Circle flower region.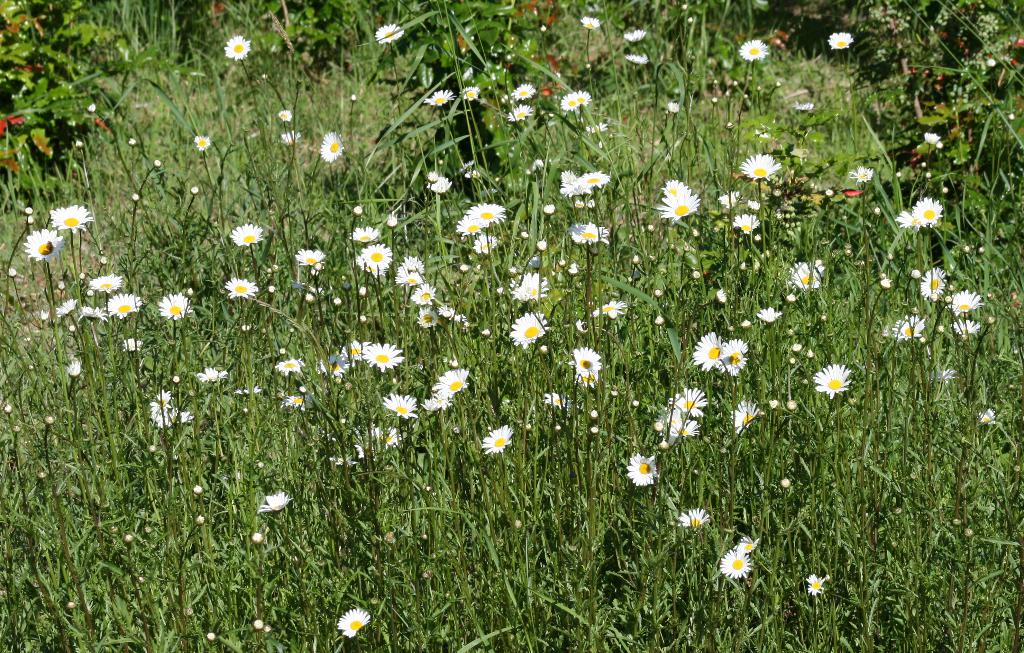
Region: {"left": 106, "top": 289, "right": 141, "bottom": 322}.
